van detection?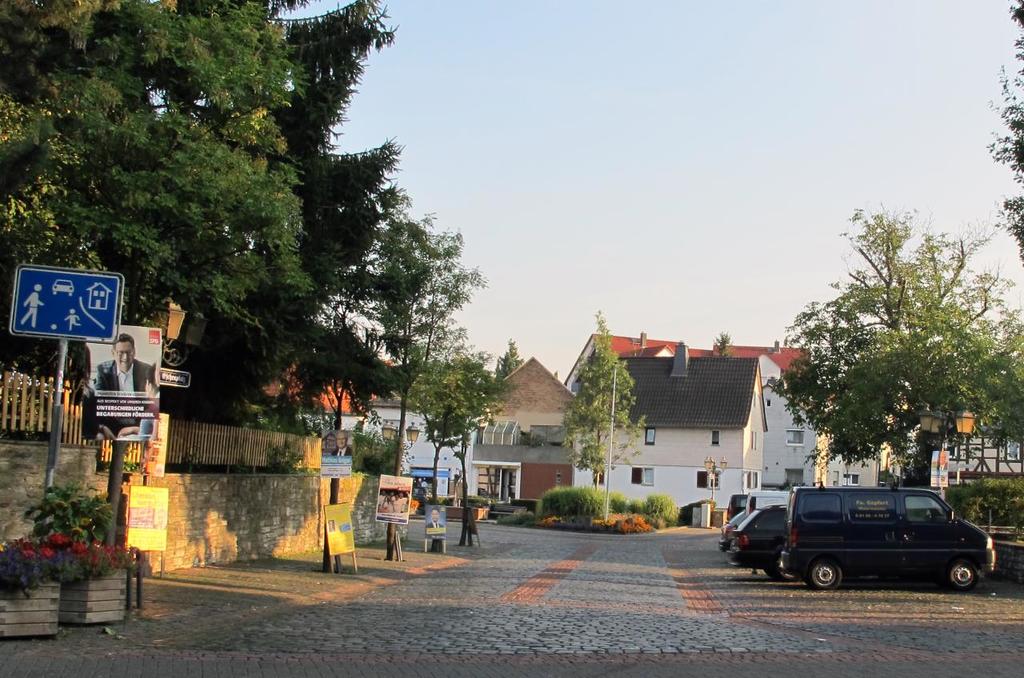
select_region(744, 487, 790, 514)
